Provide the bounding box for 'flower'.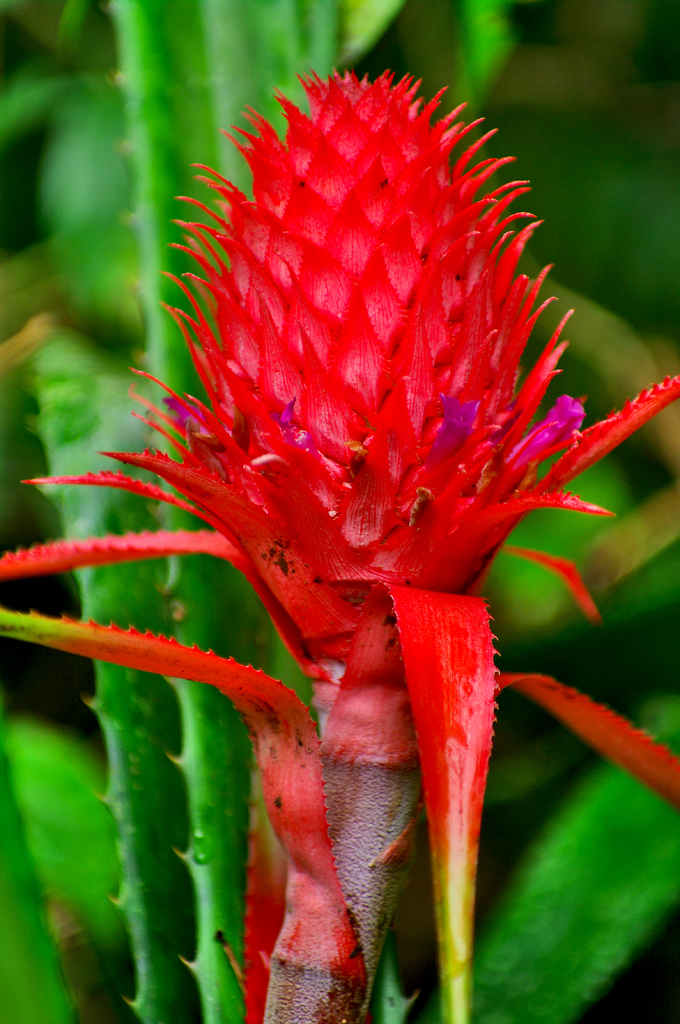
select_region(47, 72, 619, 878).
